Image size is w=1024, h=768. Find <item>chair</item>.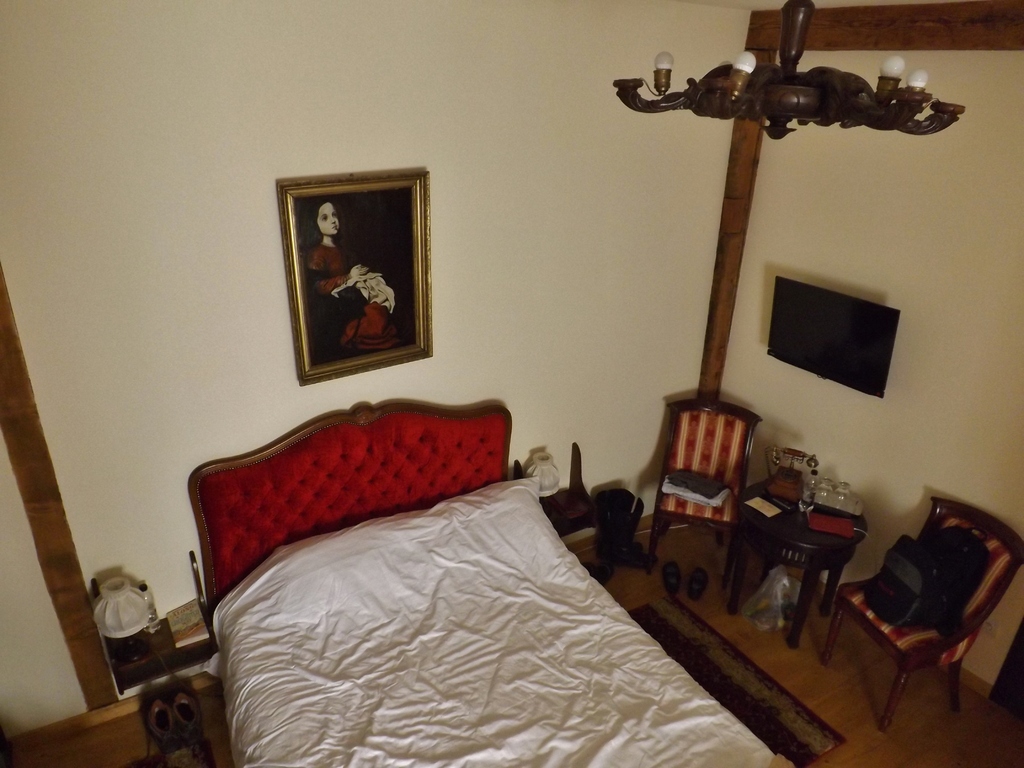
Rect(649, 398, 763, 587).
